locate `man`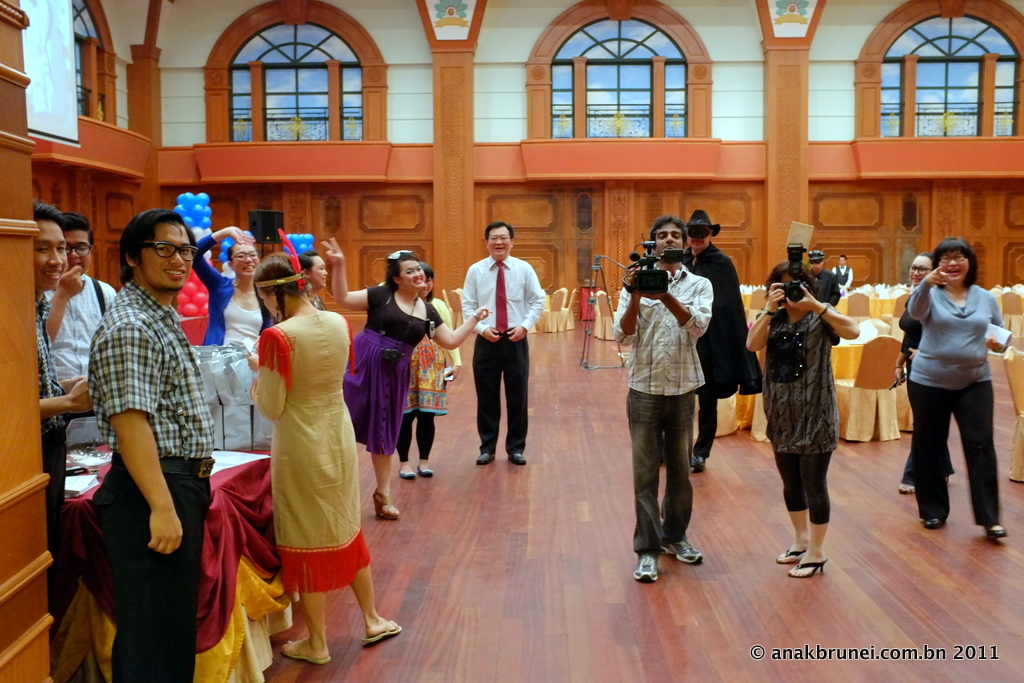
box(33, 202, 70, 627)
